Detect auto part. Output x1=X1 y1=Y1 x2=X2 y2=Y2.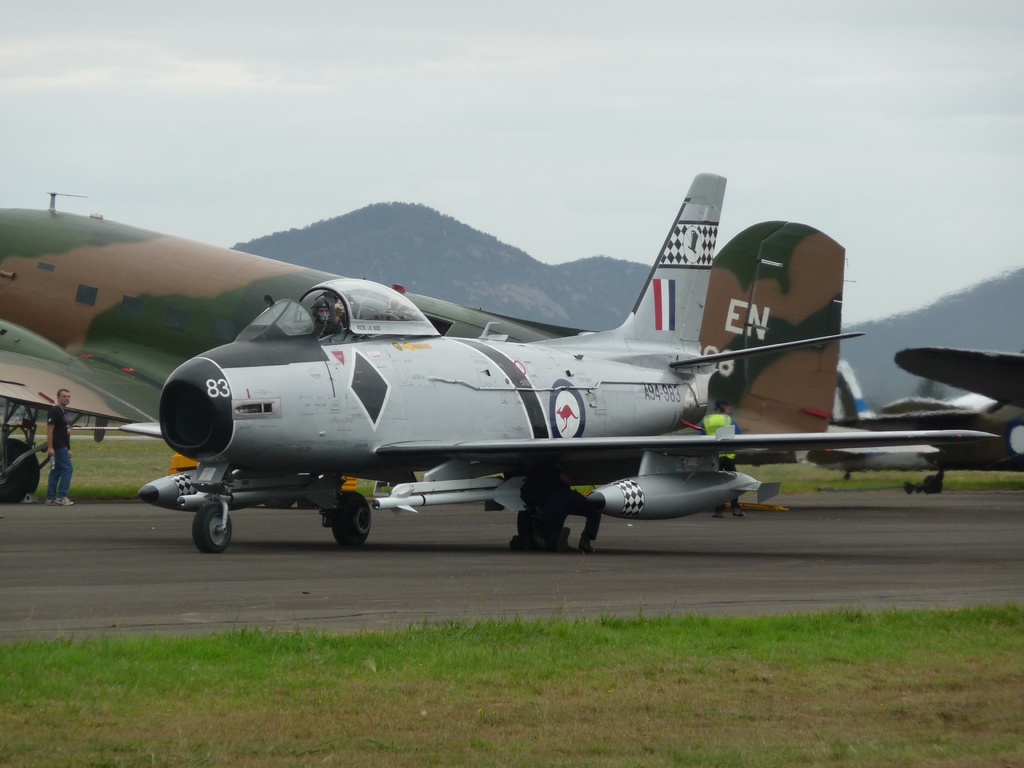
x1=17 y1=404 x2=35 y2=445.
